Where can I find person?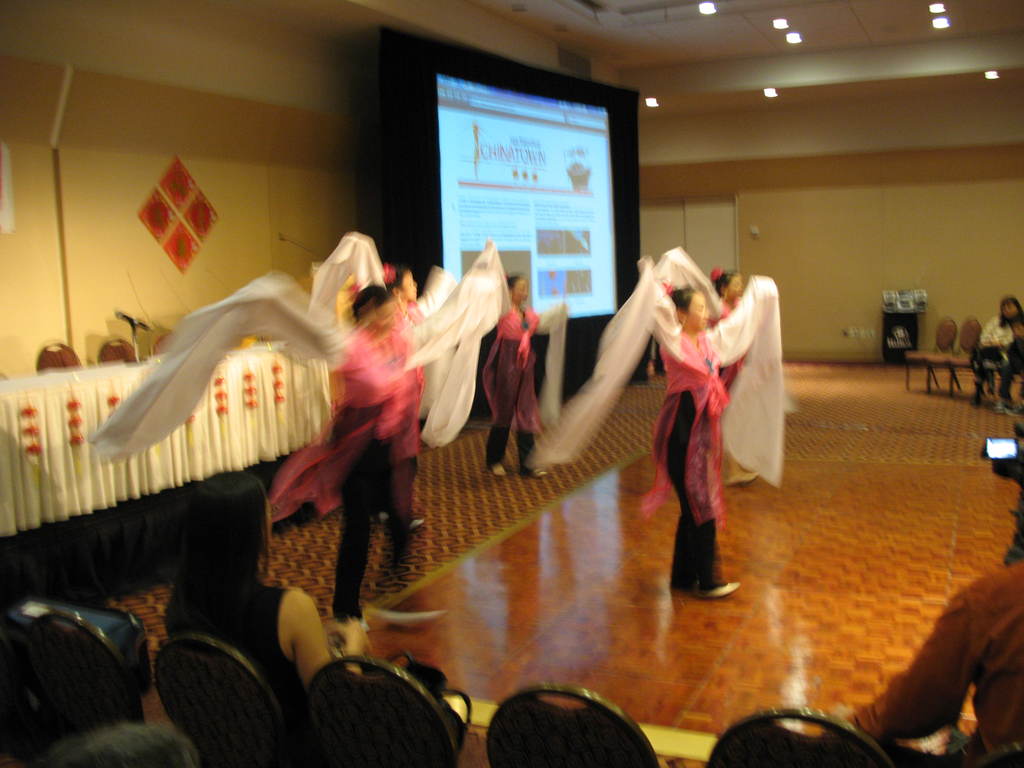
You can find it at pyautogui.locateOnScreen(778, 520, 1023, 767).
